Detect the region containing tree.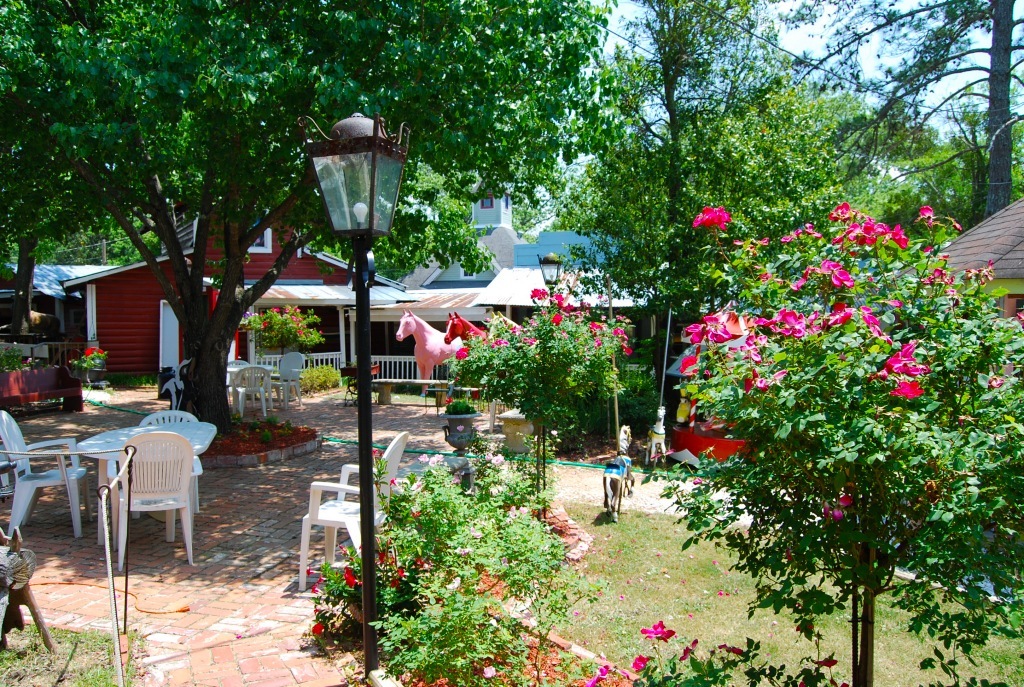
{"x1": 442, "y1": 284, "x2": 643, "y2": 454}.
